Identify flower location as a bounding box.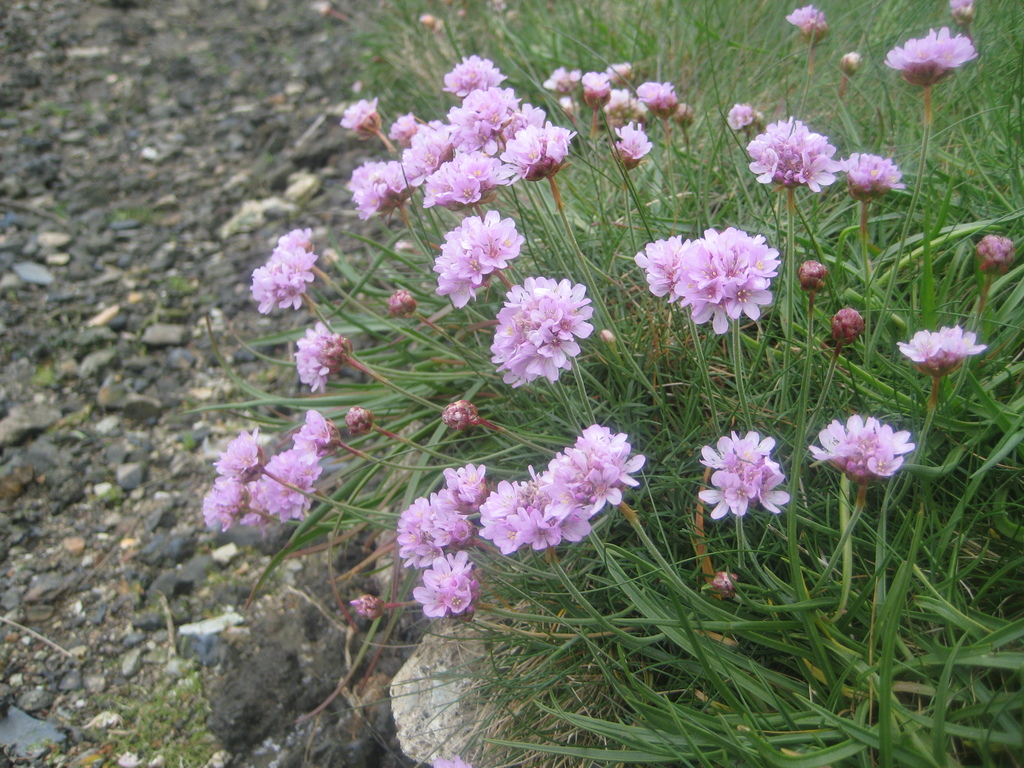
box(259, 232, 314, 312).
